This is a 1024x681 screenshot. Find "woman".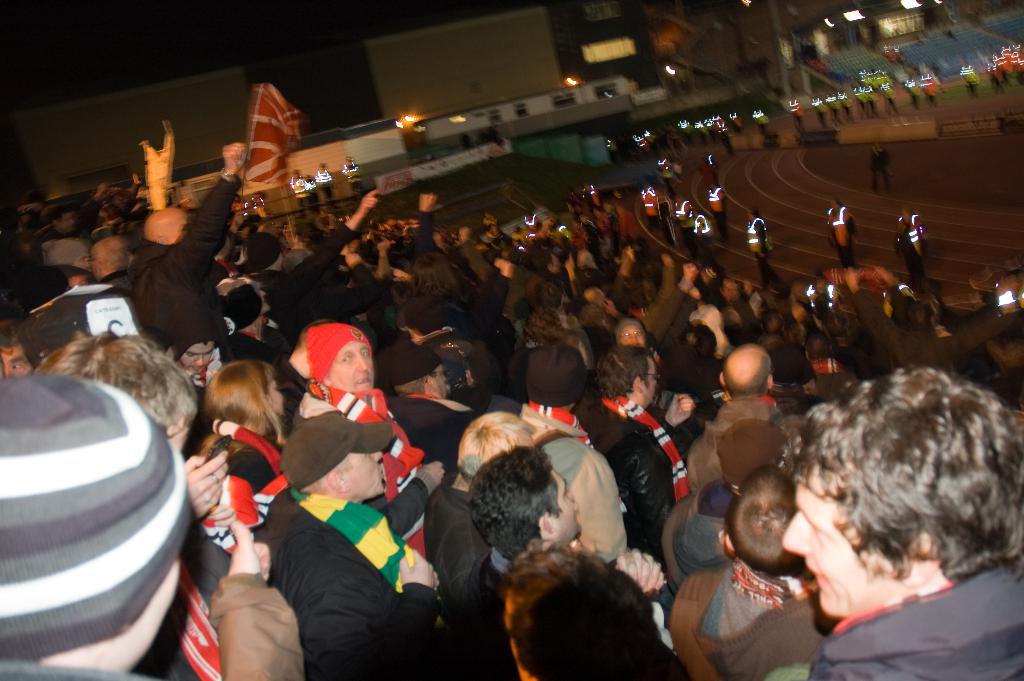
Bounding box: 512, 308, 562, 394.
